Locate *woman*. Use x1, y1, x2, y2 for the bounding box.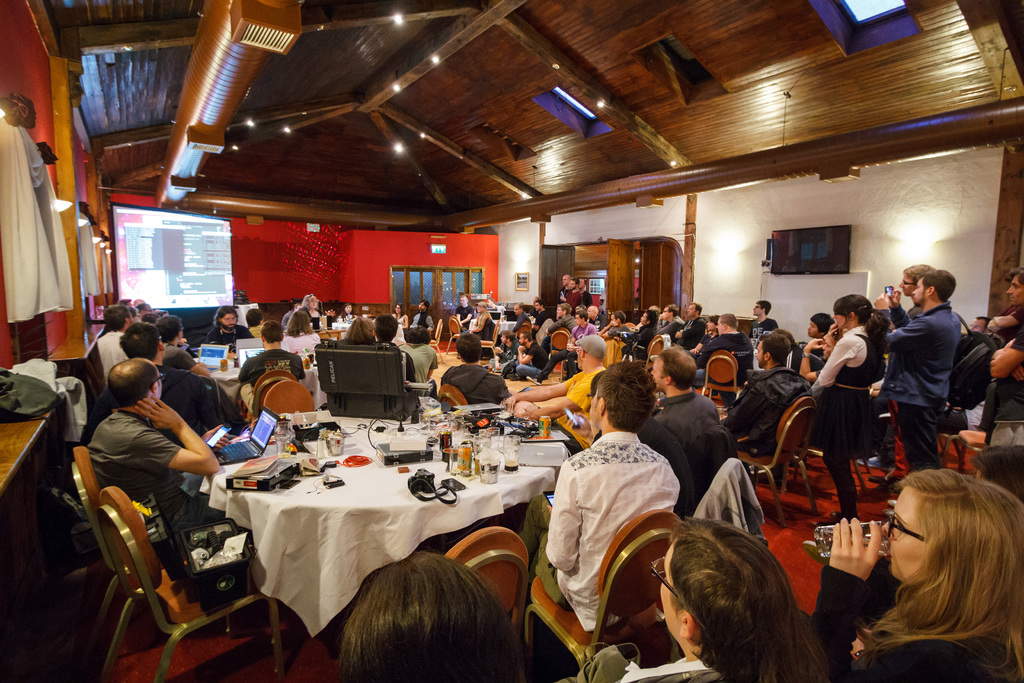
464, 304, 495, 340.
